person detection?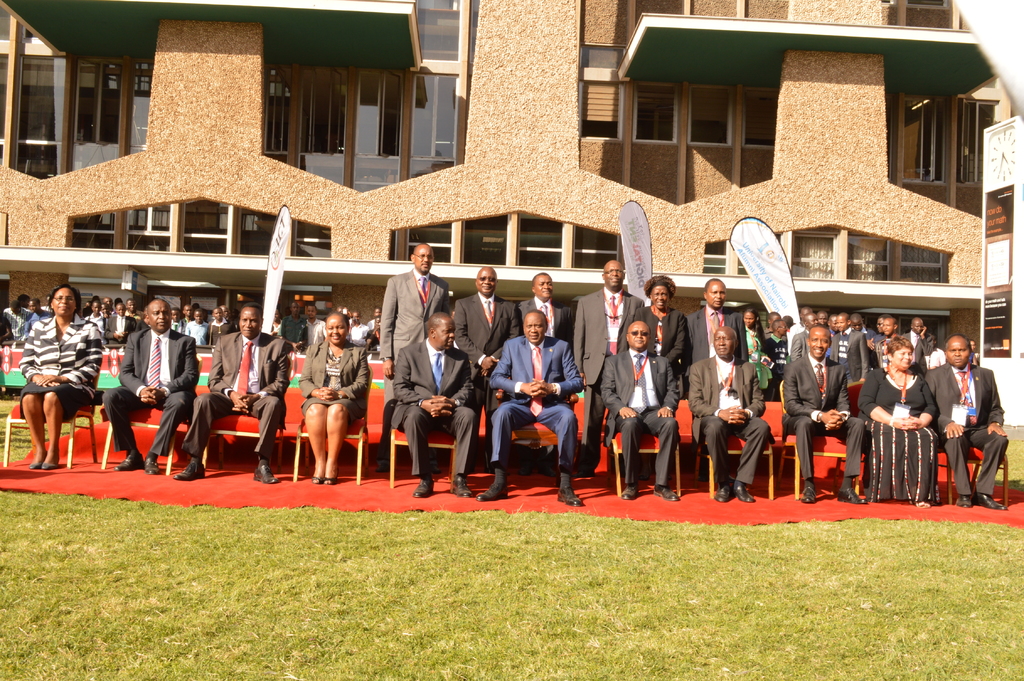
detection(938, 308, 1002, 509)
